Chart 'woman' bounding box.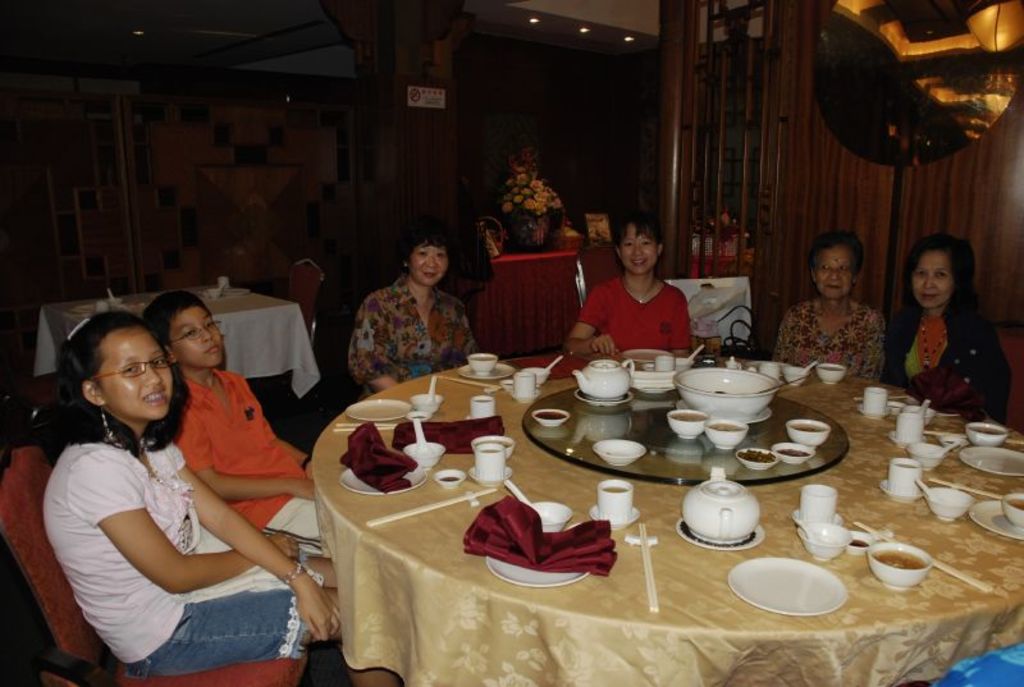
Charted: {"x1": 562, "y1": 216, "x2": 691, "y2": 361}.
